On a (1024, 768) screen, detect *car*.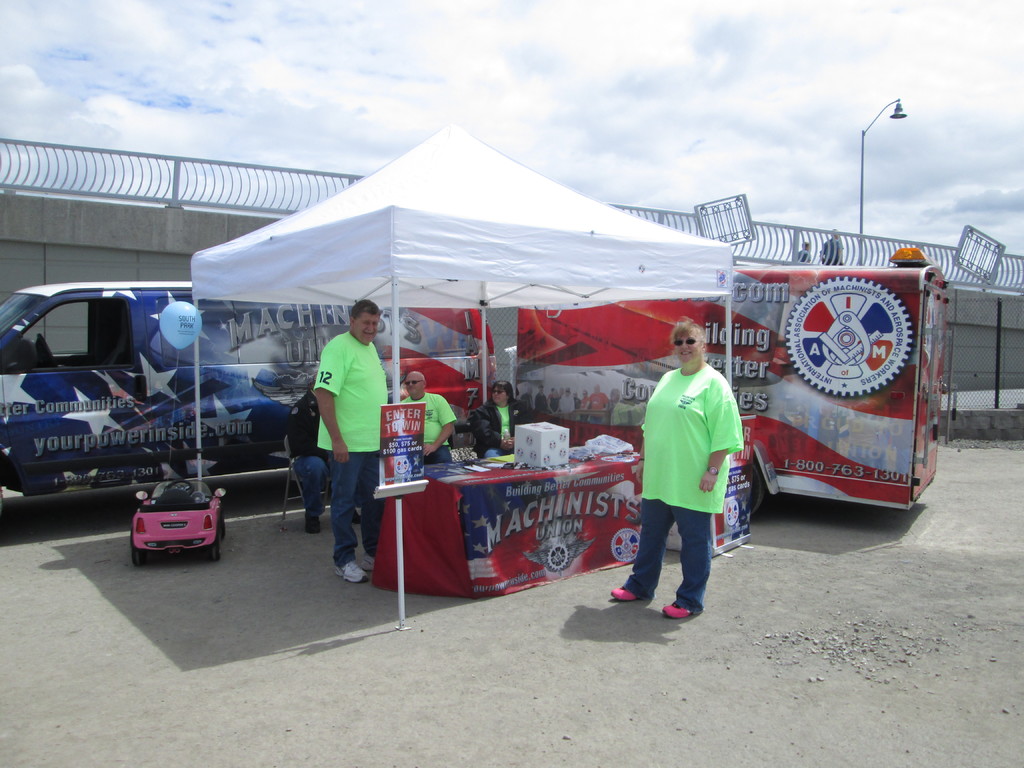
box(131, 479, 228, 566).
